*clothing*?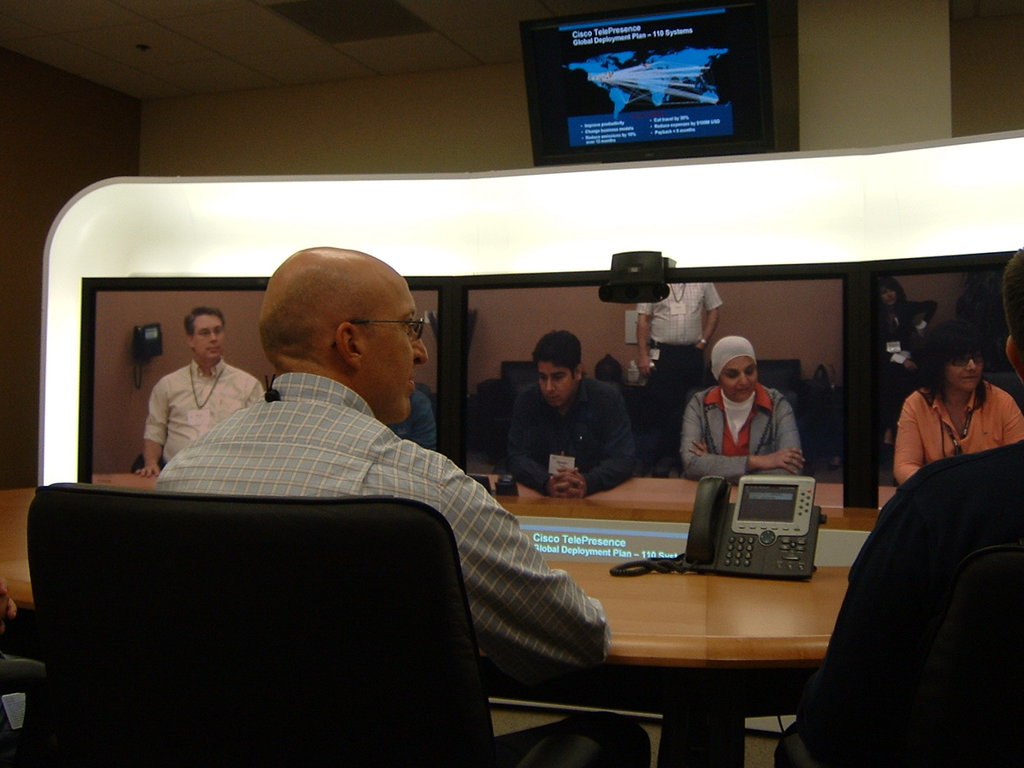
Rect(146, 356, 263, 469)
